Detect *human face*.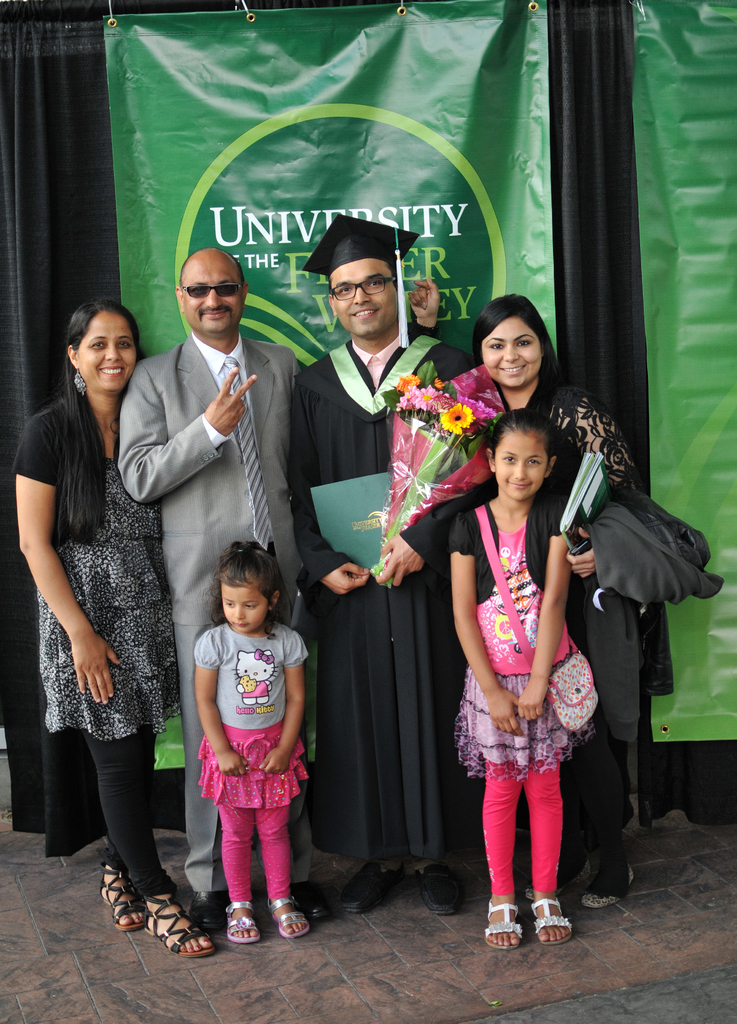
Detected at x1=179, y1=252, x2=243, y2=337.
